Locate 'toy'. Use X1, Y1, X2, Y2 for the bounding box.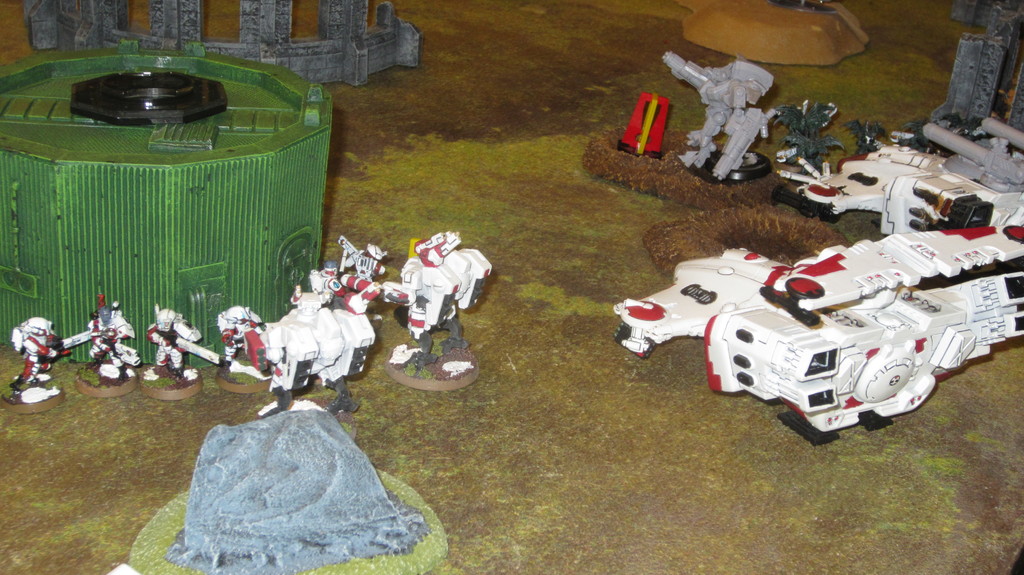
659, 52, 772, 184.
